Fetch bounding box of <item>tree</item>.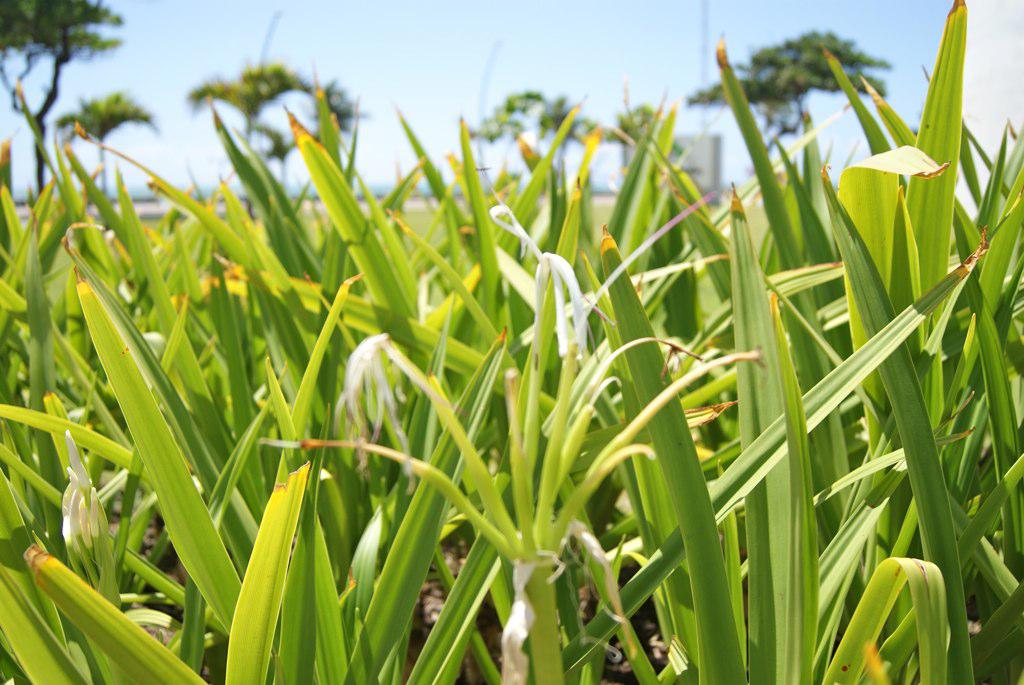
Bbox: box(0, 0, 124, 199).
